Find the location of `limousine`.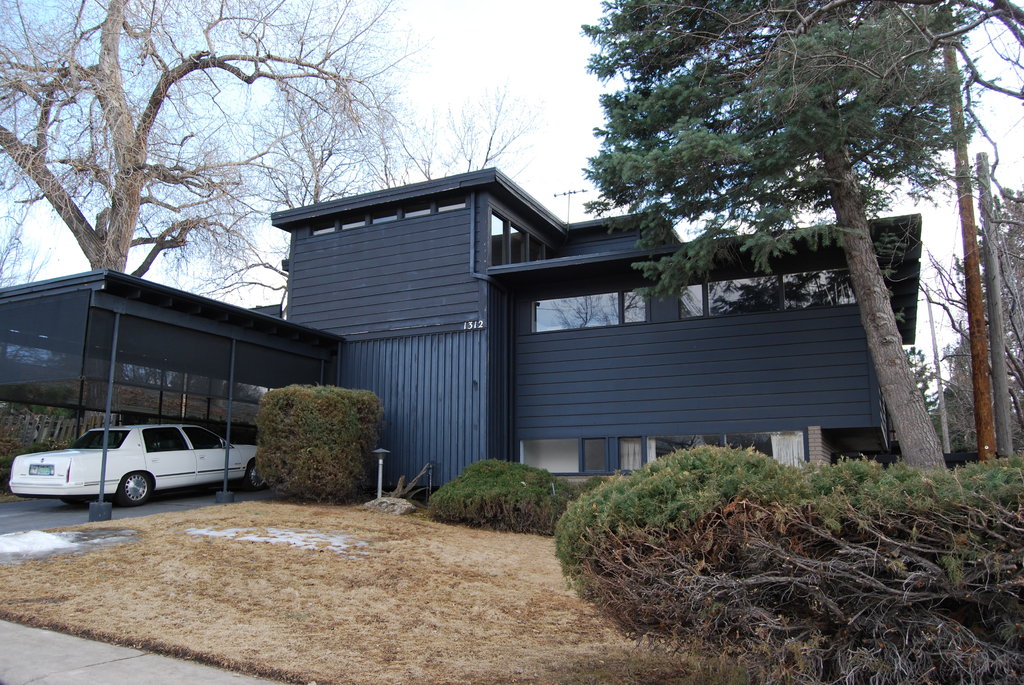
Location: x1=15 y1=425 x2=269 y2=513.
